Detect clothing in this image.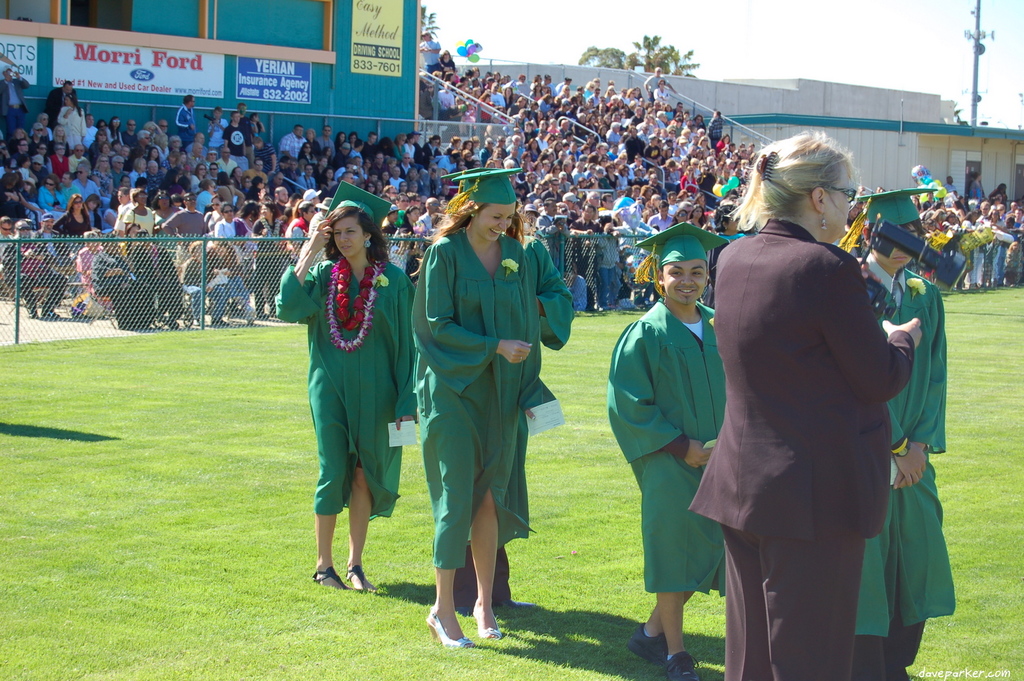
Detection: l=642, t=141, r=660, b=161.
